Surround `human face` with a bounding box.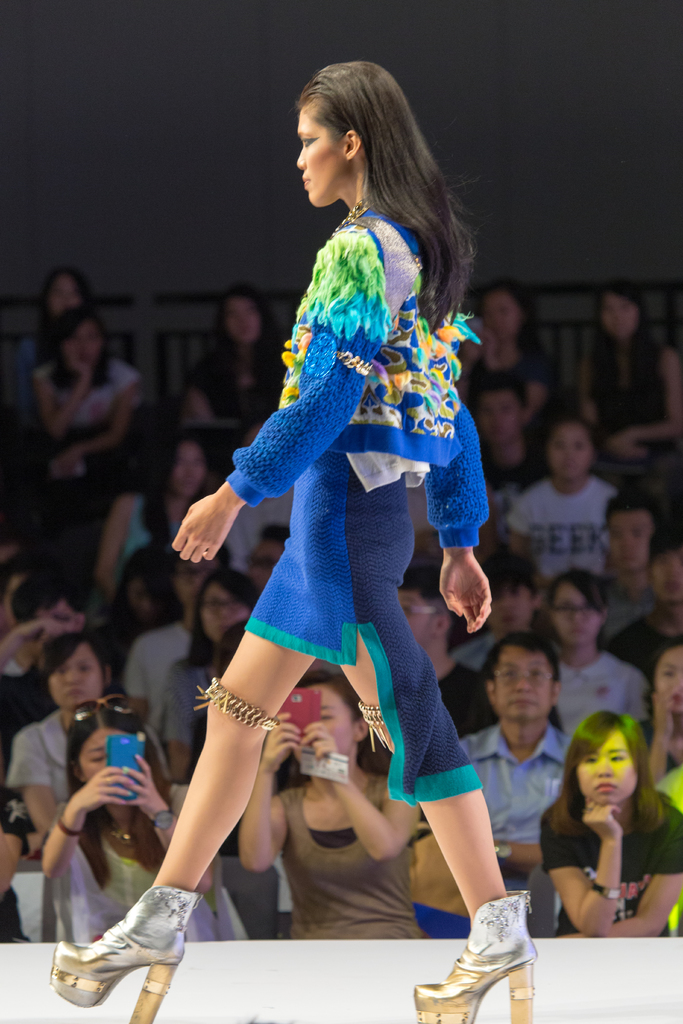
[left=595, top=292, right=642, bottom=339].
